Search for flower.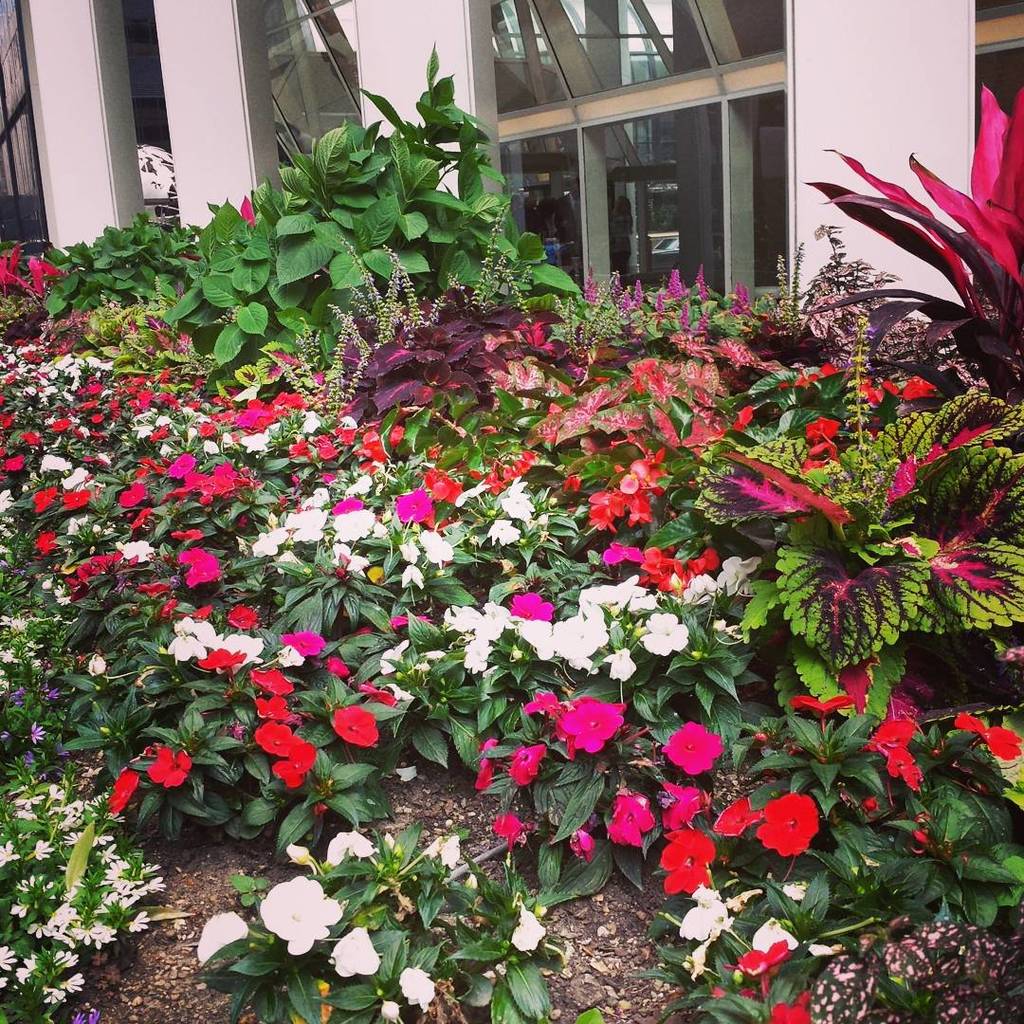
Found at (74, 424, 90, 442).
